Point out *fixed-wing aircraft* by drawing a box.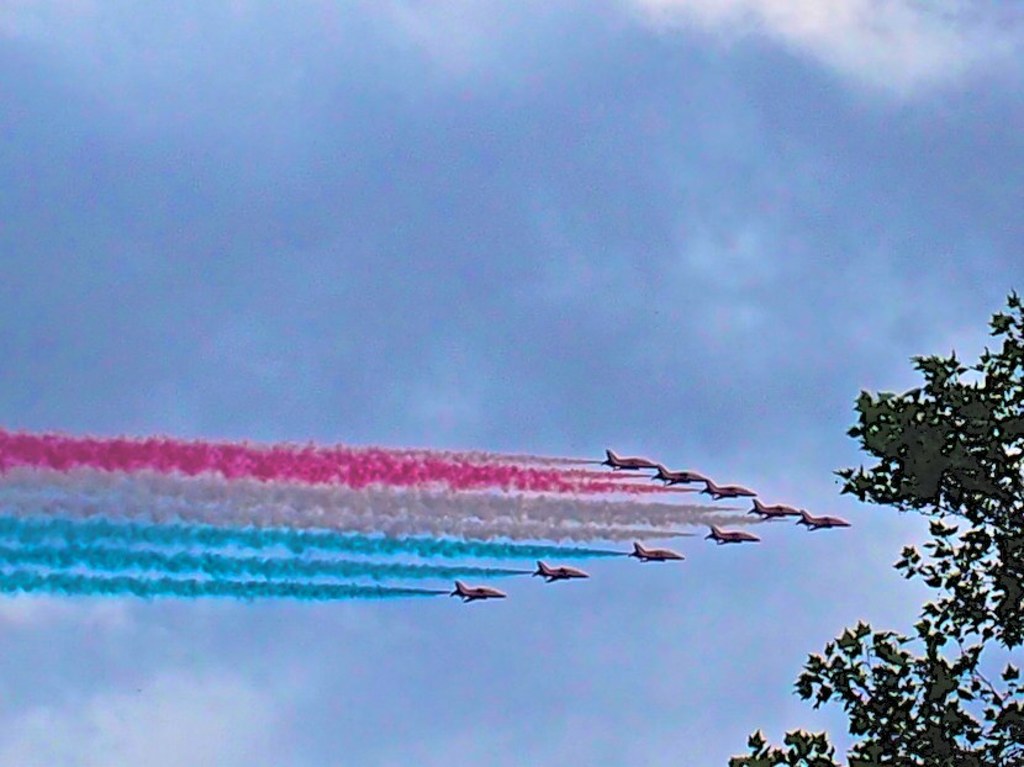
{"left": 442, "top": 576, "right": 513, "bottom": 603}.
